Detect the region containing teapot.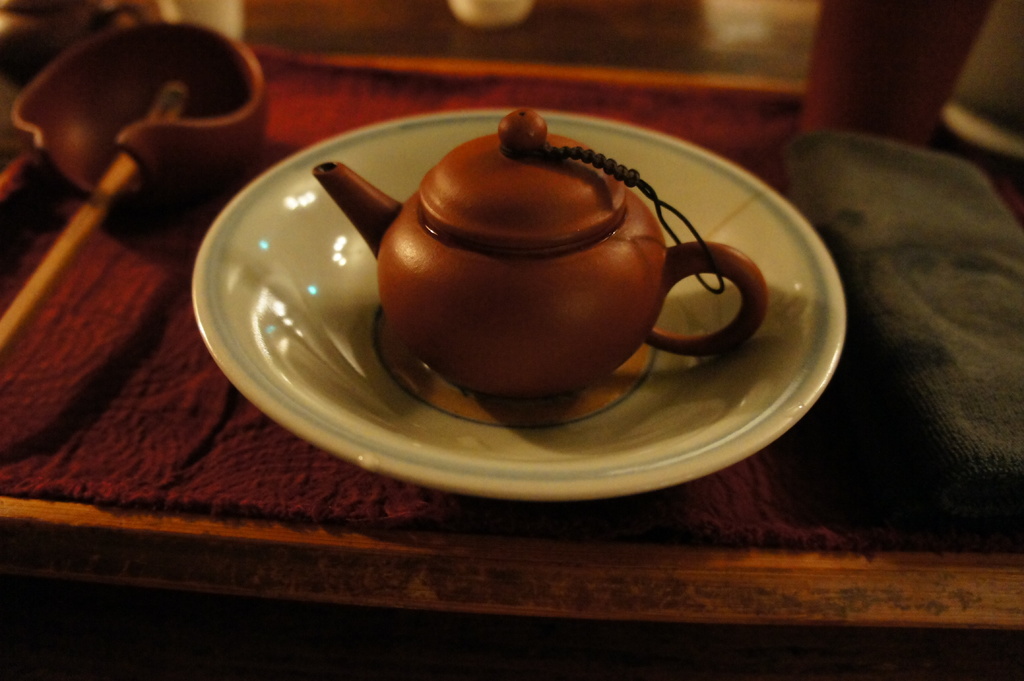
{"left": 314, "top": 108, "right": 765, "bottom": 401}.
